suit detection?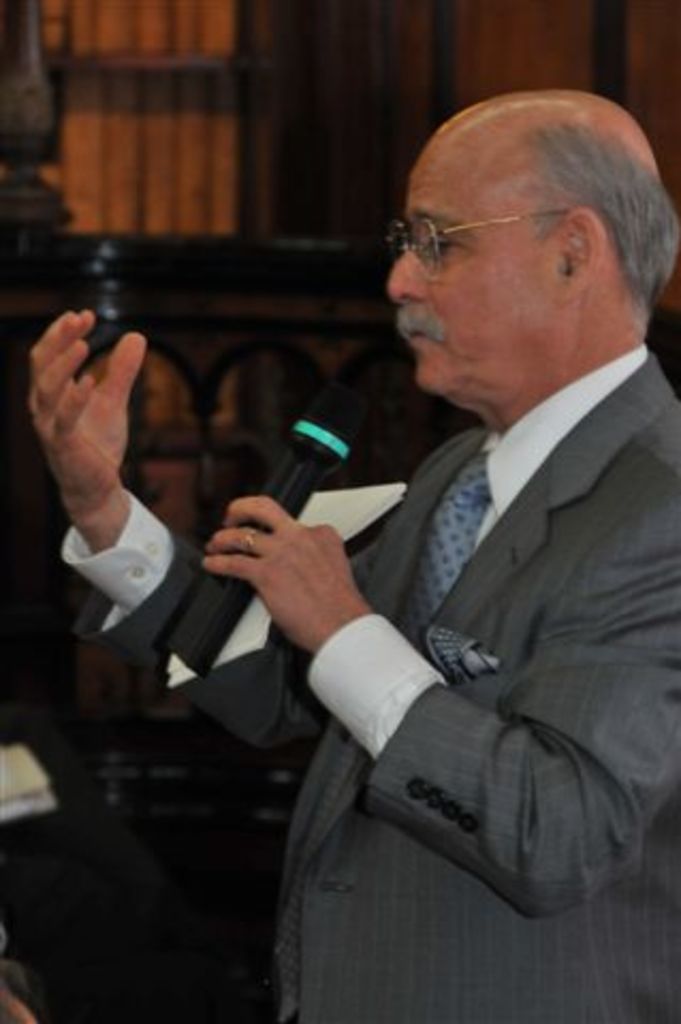
<box>175,241,662,998</box>
